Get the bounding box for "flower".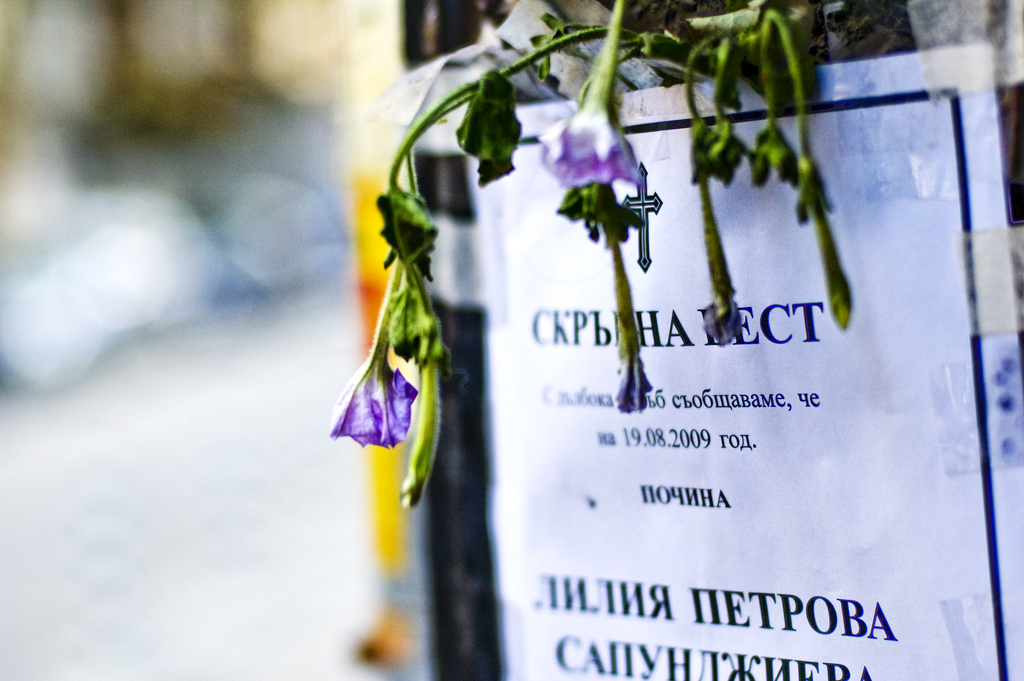
rect(535, 104, 639, 188).
